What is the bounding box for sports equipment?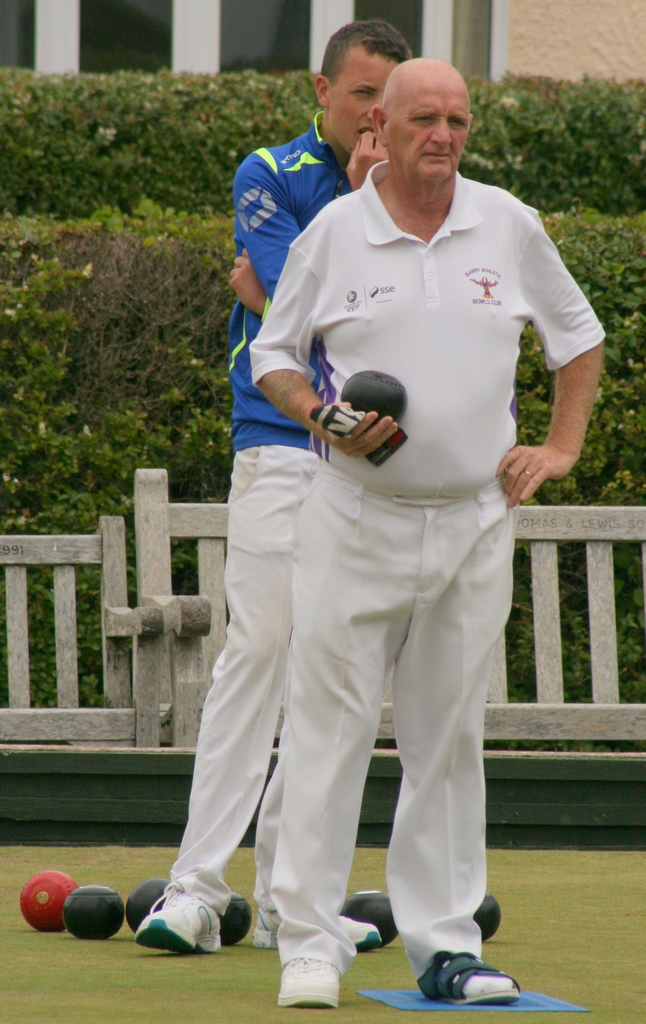
<box>126,879,172,931</box>.
